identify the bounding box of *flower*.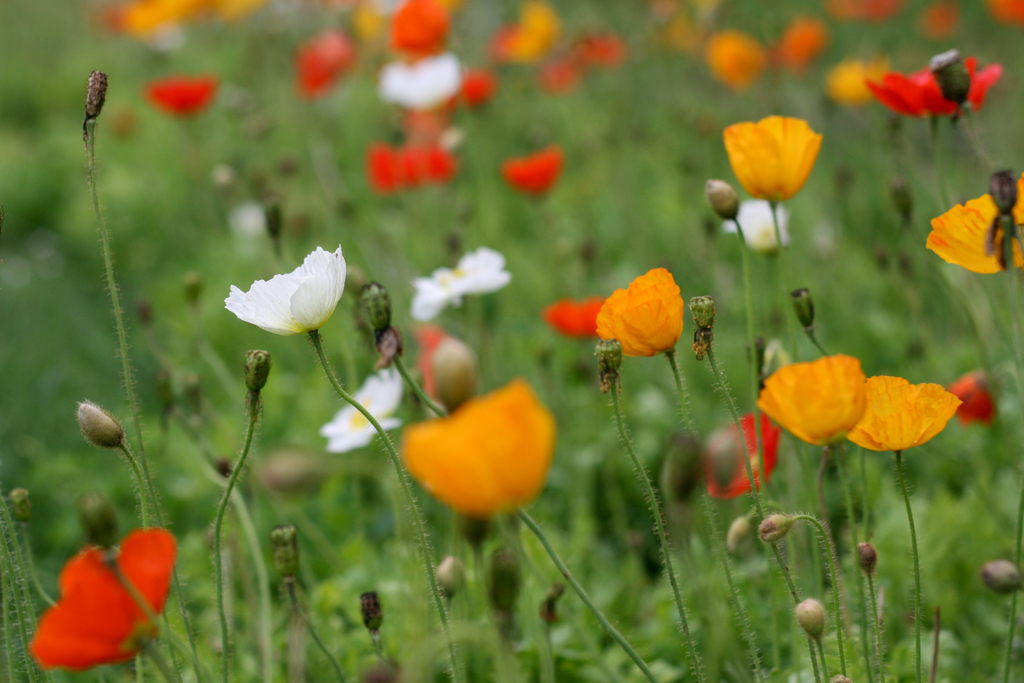
[615, 283, 683, 361].
